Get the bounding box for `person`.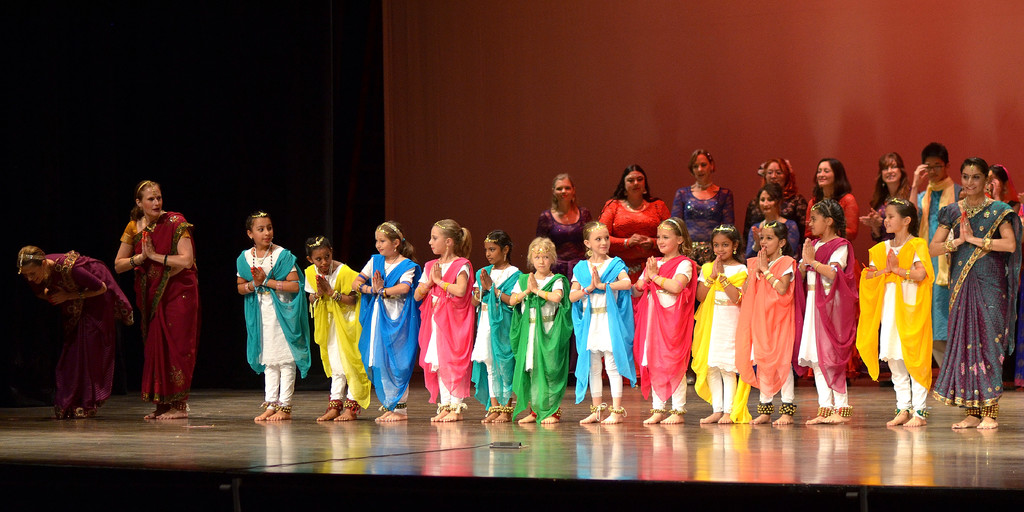
bbox(510, 233, 577, 426).
